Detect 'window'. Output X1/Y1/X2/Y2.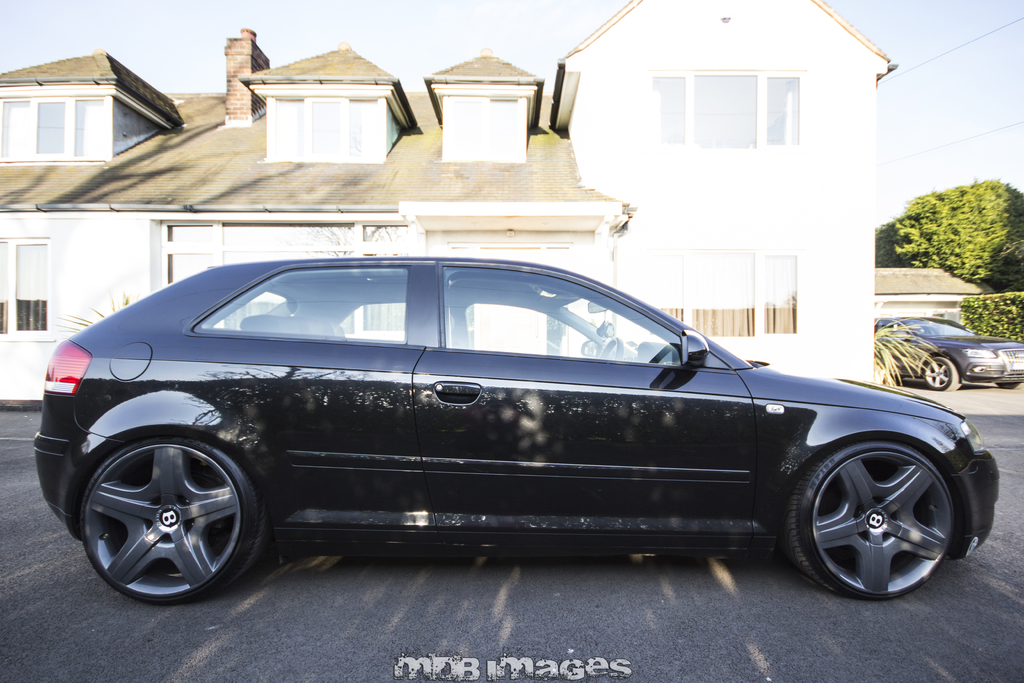
609/240/797/336.
